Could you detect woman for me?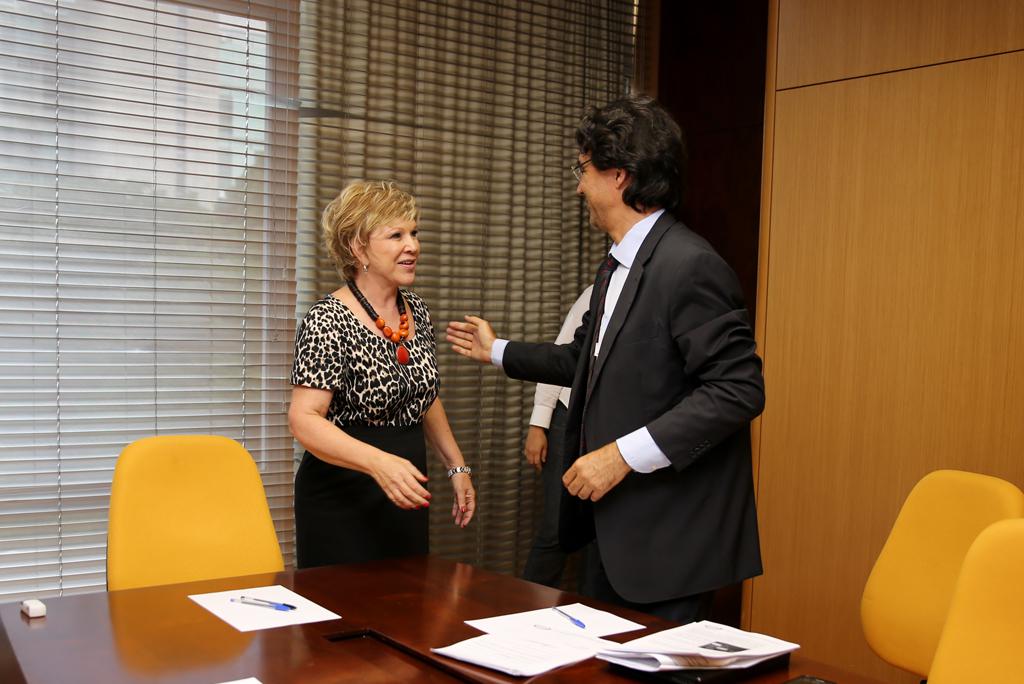
Detection result: box(290, 162, 454, 627).
